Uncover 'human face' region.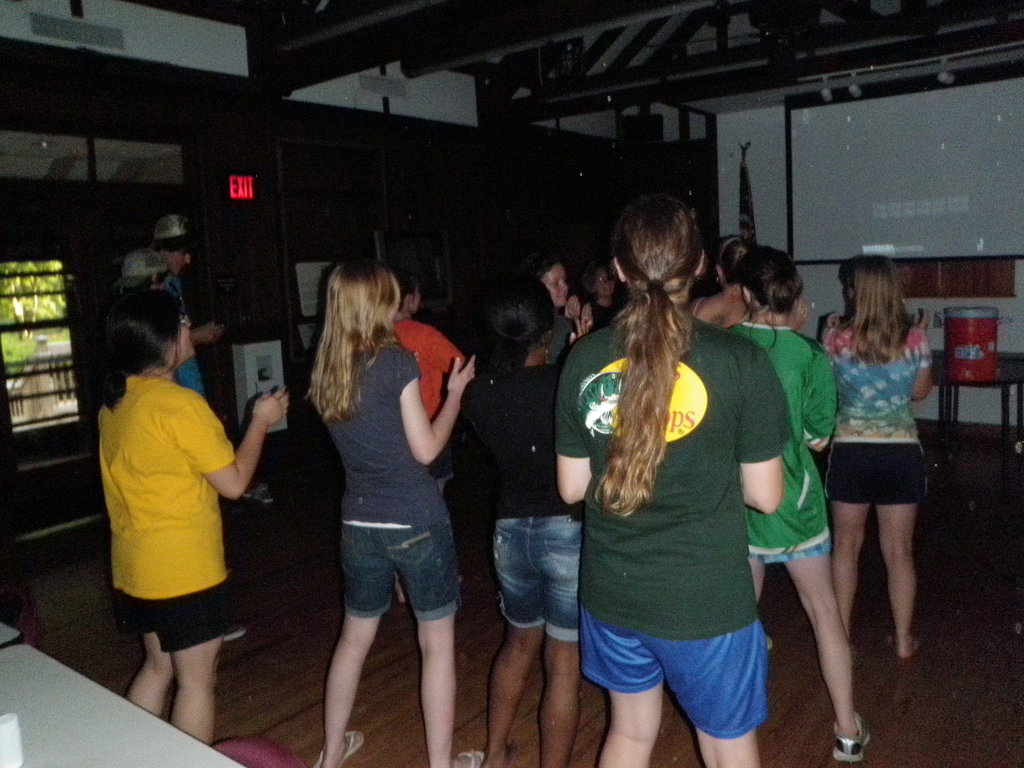
Uncovered: (168, 248, 191, 273).
